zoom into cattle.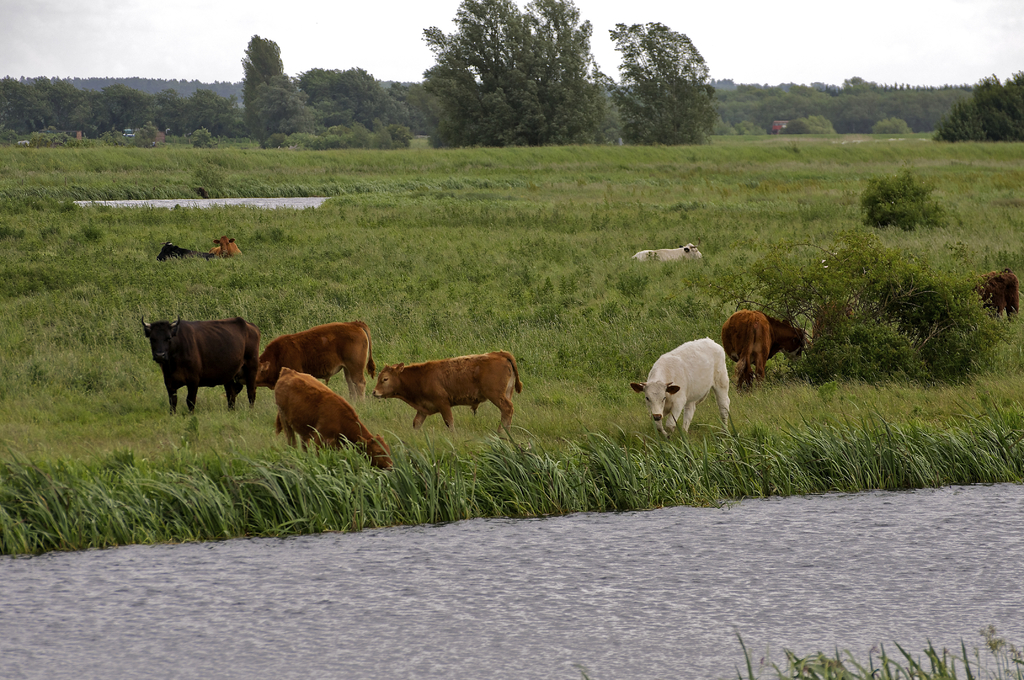
Zoom target: [x1=720, y1=308, x2=805, y2=392].
